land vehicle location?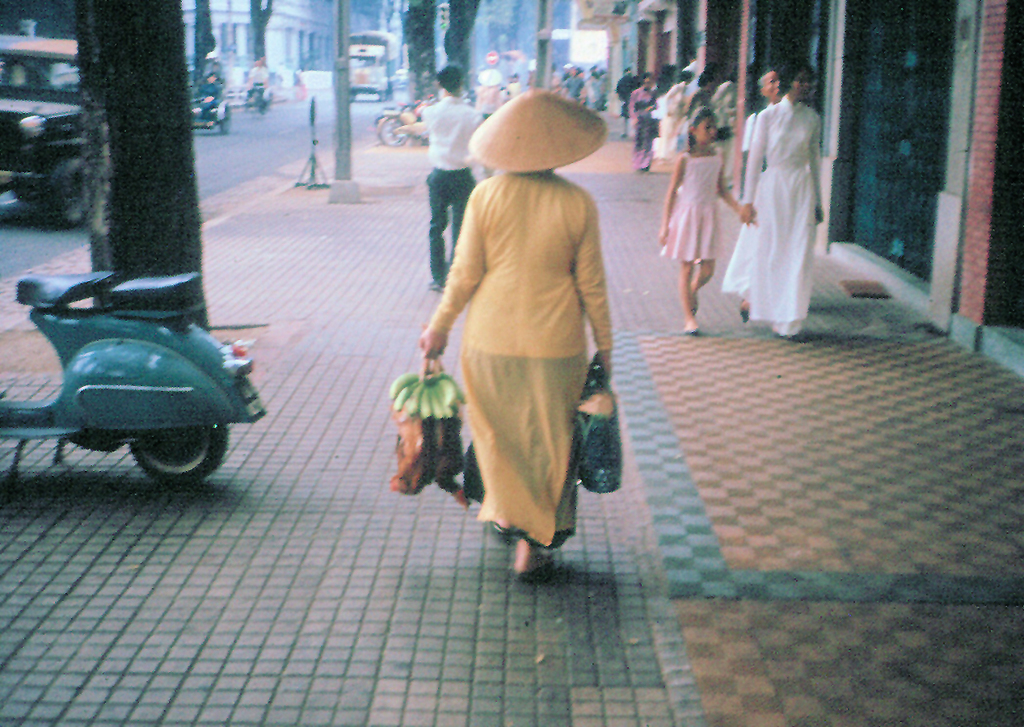
<region>252, 85, 272, 120</region>
